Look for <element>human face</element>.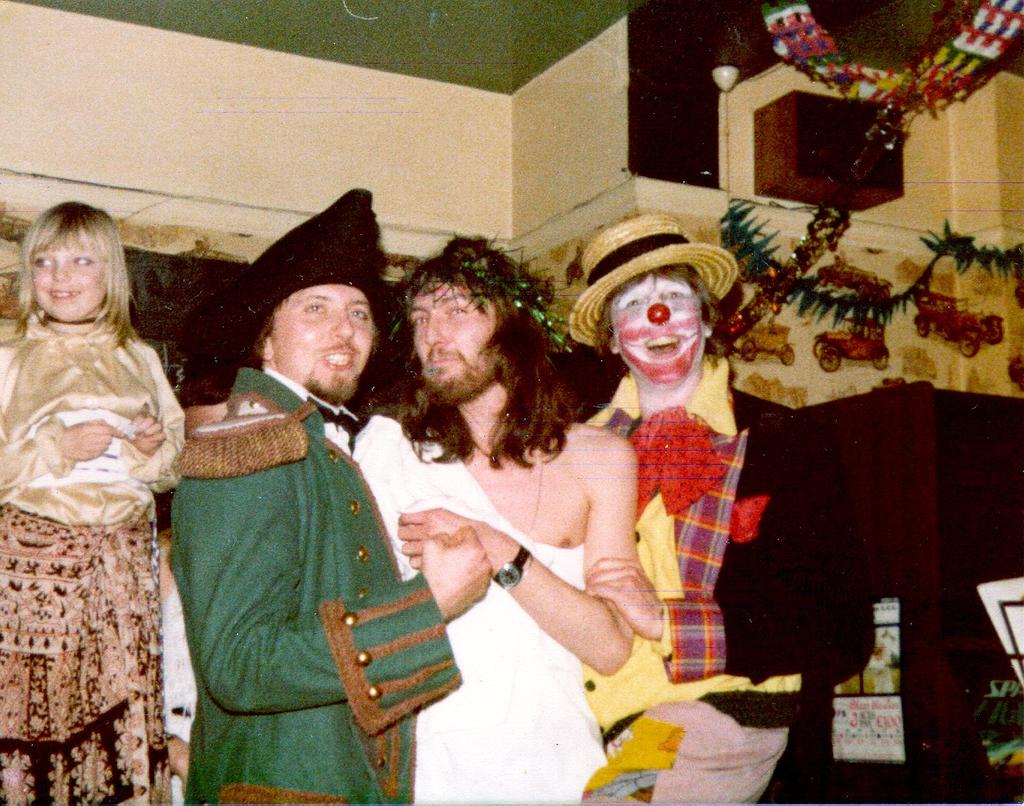
Found: x1=412 y1=271 x2=503 y2=408.
